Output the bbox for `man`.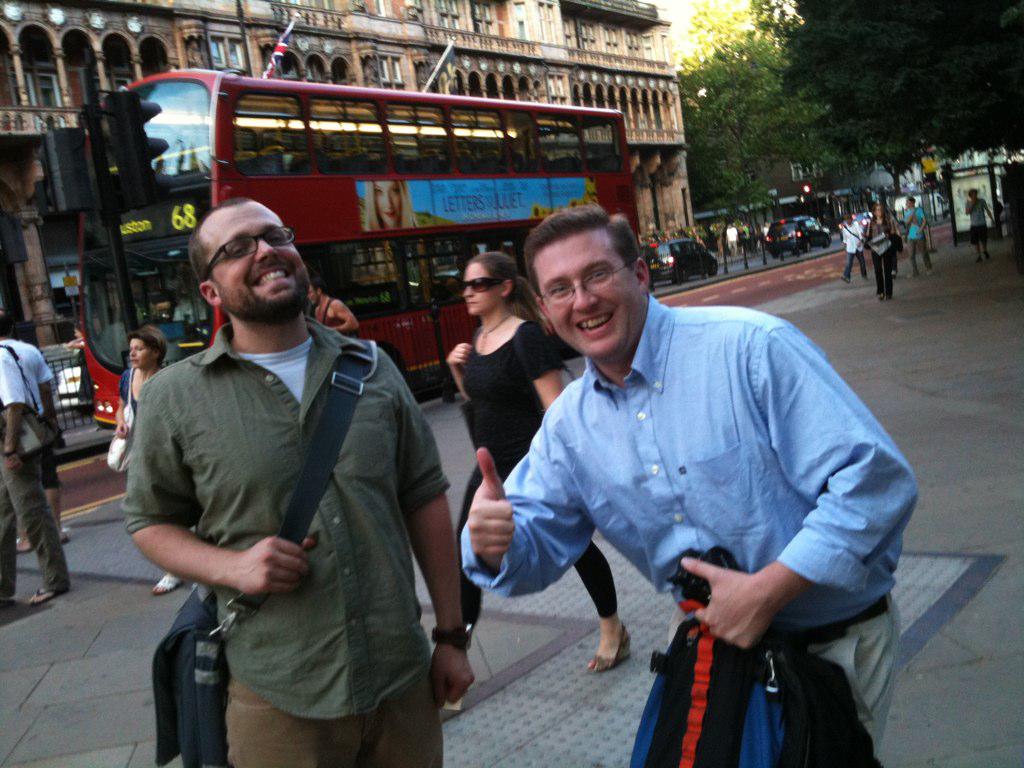
box(462, 204, 916, 767).
